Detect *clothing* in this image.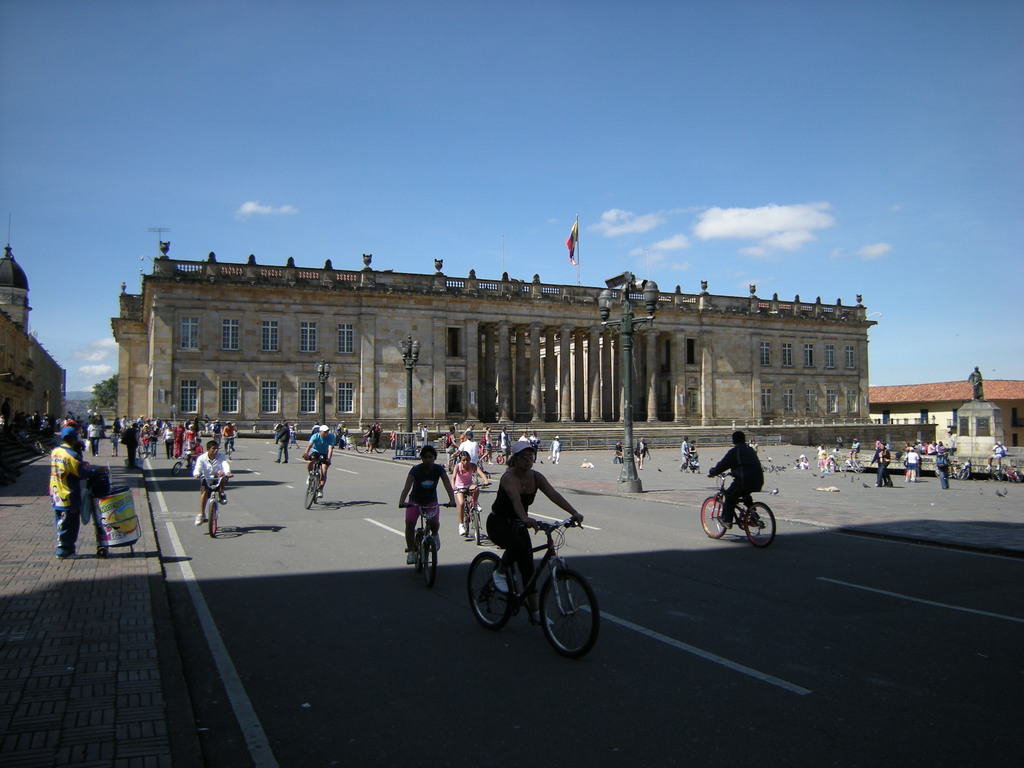
Detection: bbox=(632, 439, 646, 474).
